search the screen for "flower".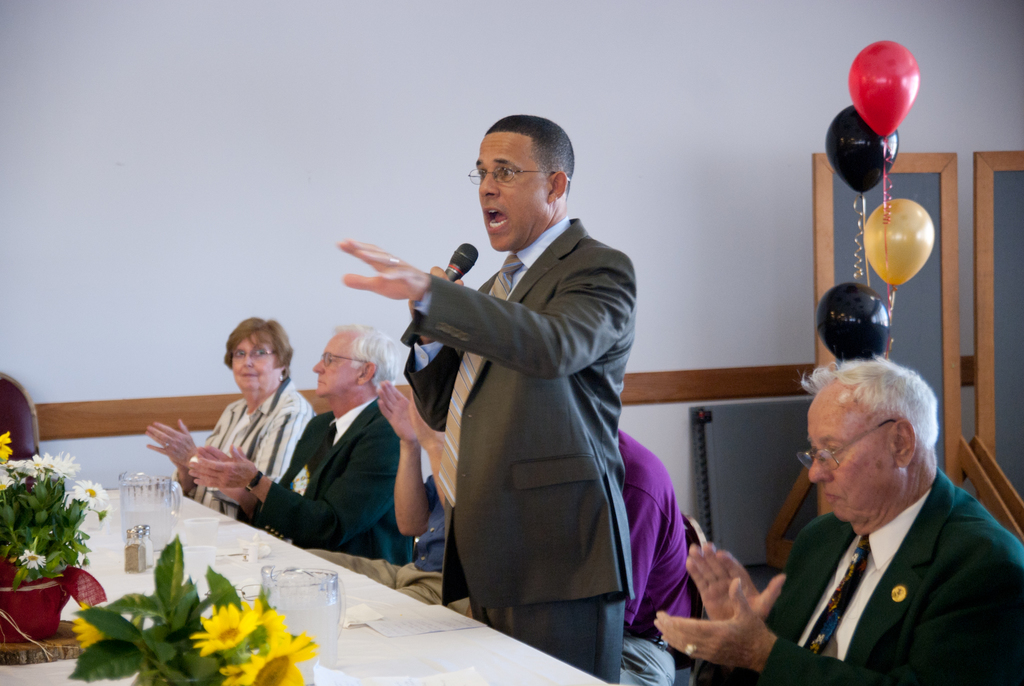
Found at crop(19, 548, 47, 569).
